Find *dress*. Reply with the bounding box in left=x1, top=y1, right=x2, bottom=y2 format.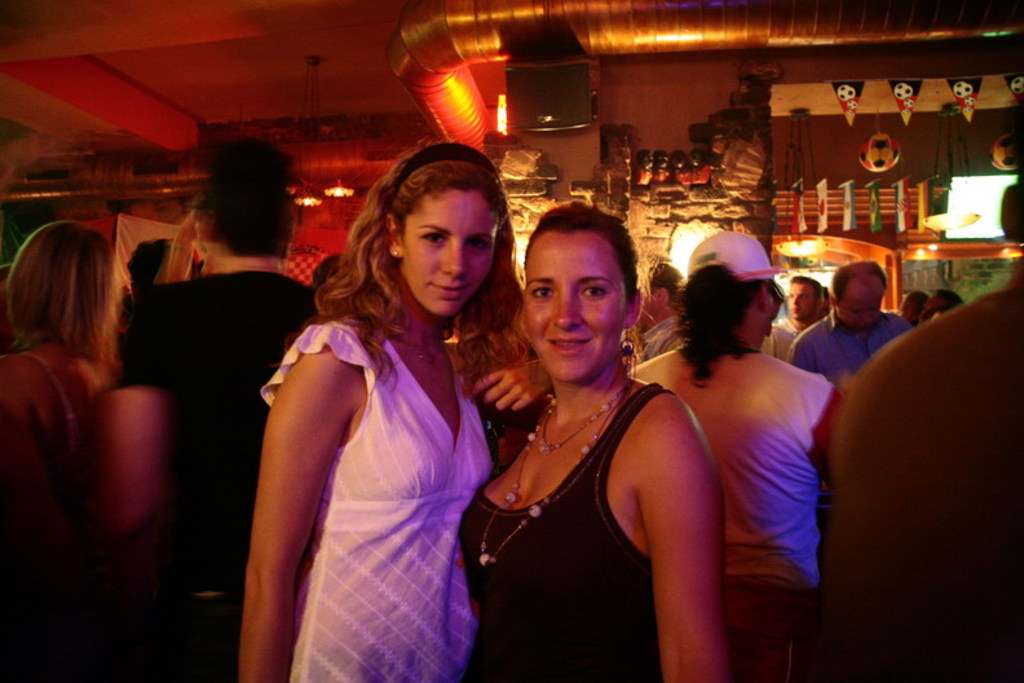
left=261, top=314, right=493, bottom=682.
